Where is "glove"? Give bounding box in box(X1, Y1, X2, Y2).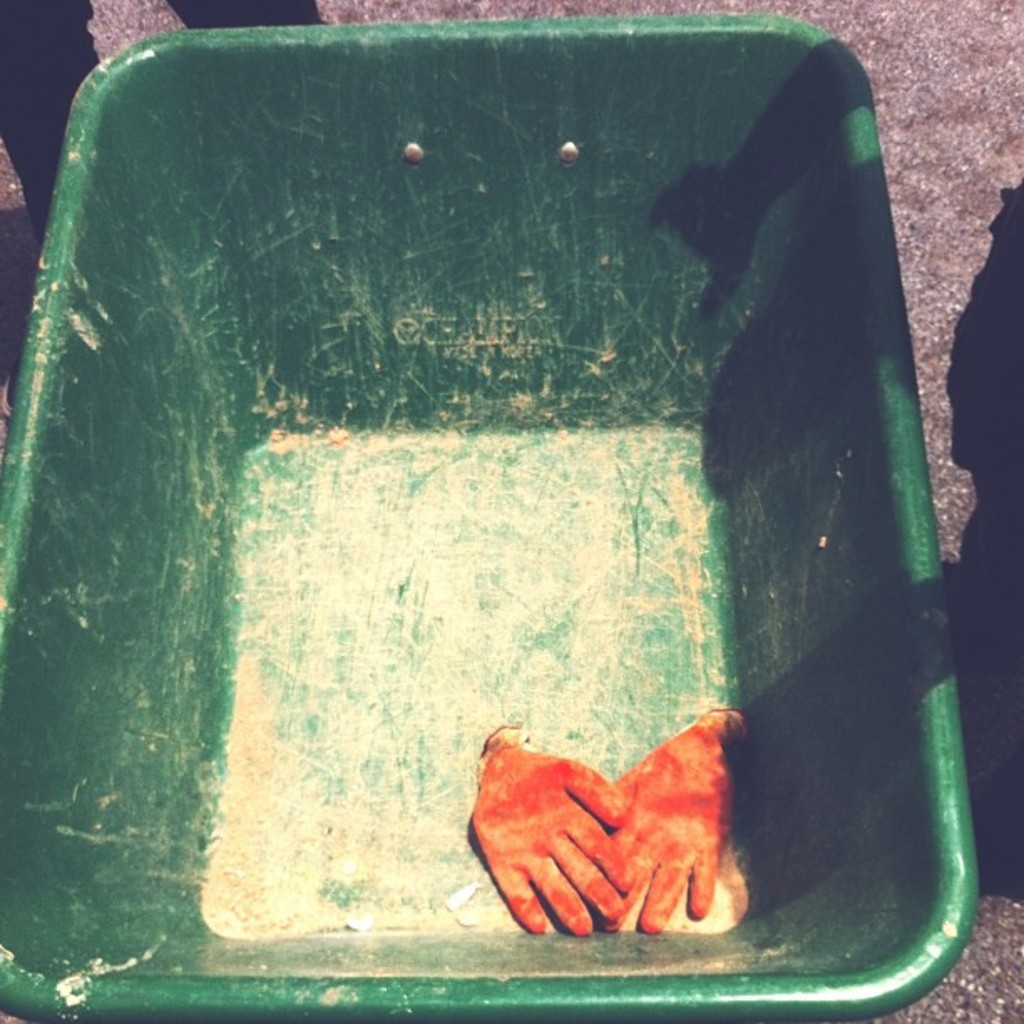
box(601, 704, 755, 942).
